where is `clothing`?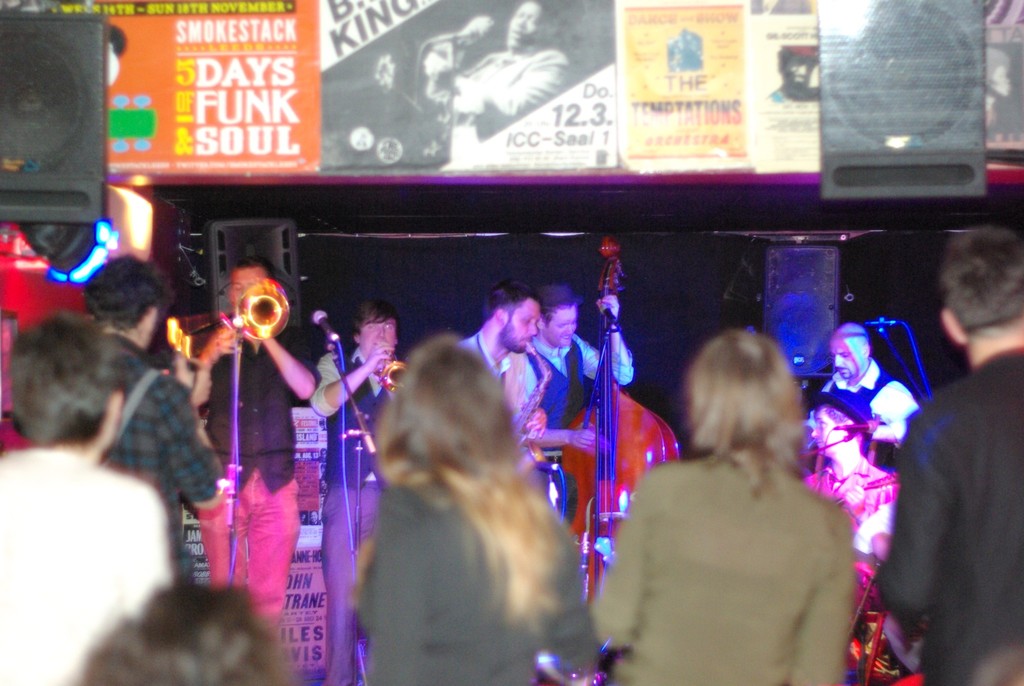
locate(353, 485, 596, 685).
